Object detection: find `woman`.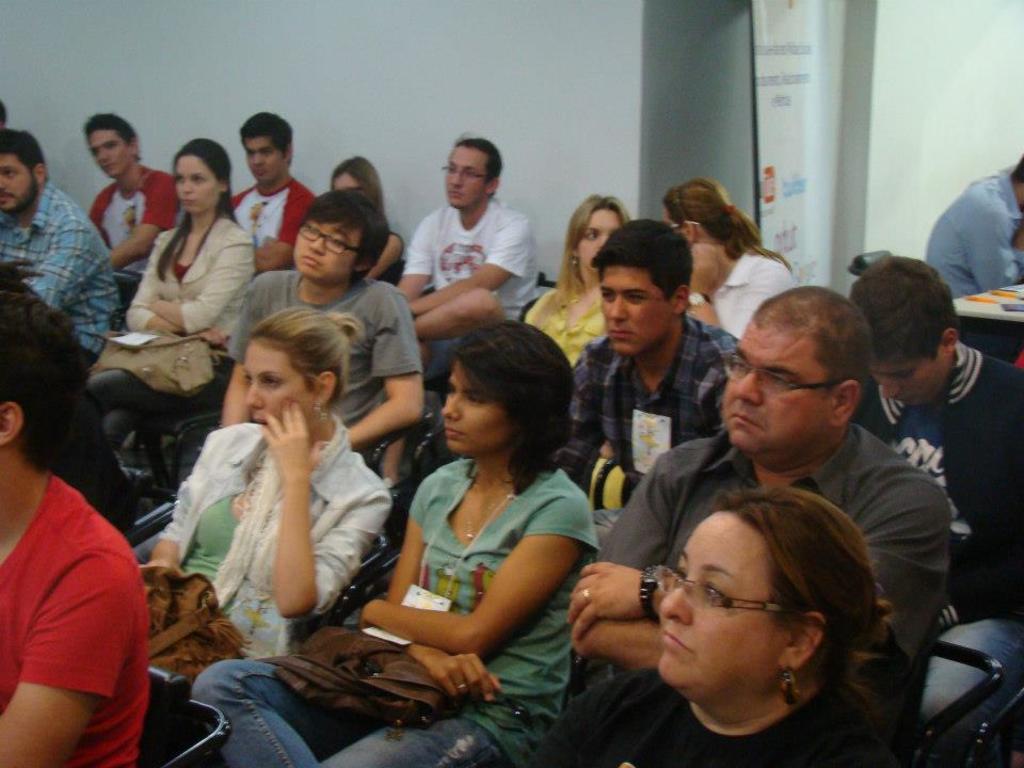
[x1=530, y1=486, x2=909, y2=767].
